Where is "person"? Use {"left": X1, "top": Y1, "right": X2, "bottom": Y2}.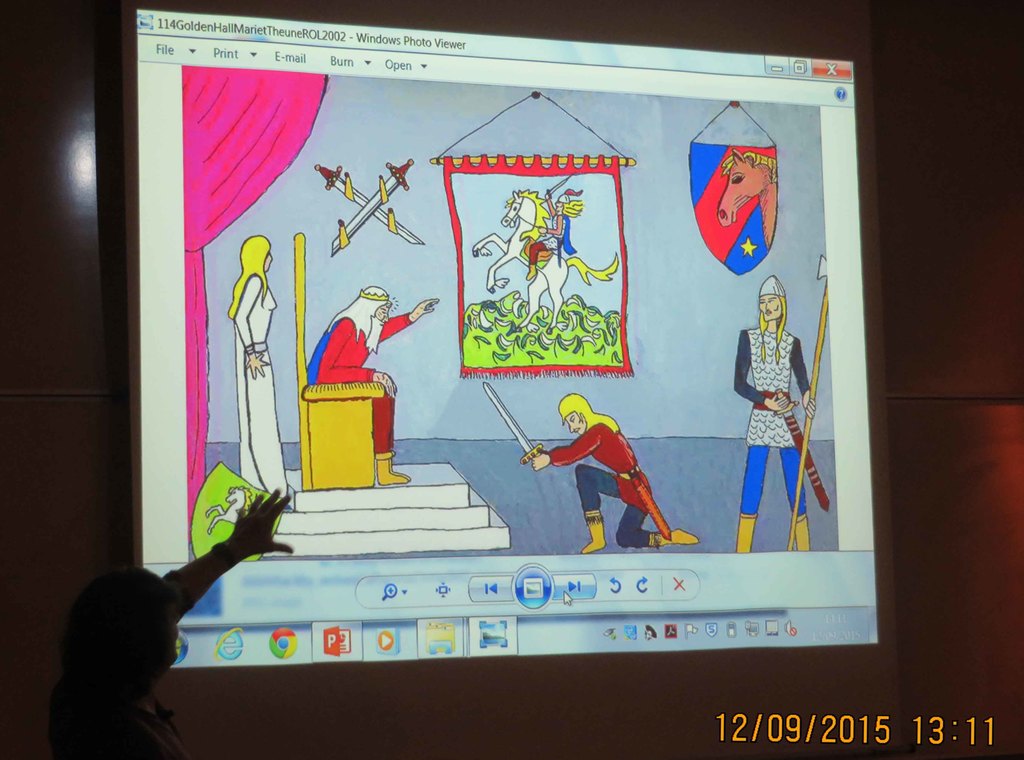
{"left": 24, "top": 487, "right": 294, "bottom": 759}.
